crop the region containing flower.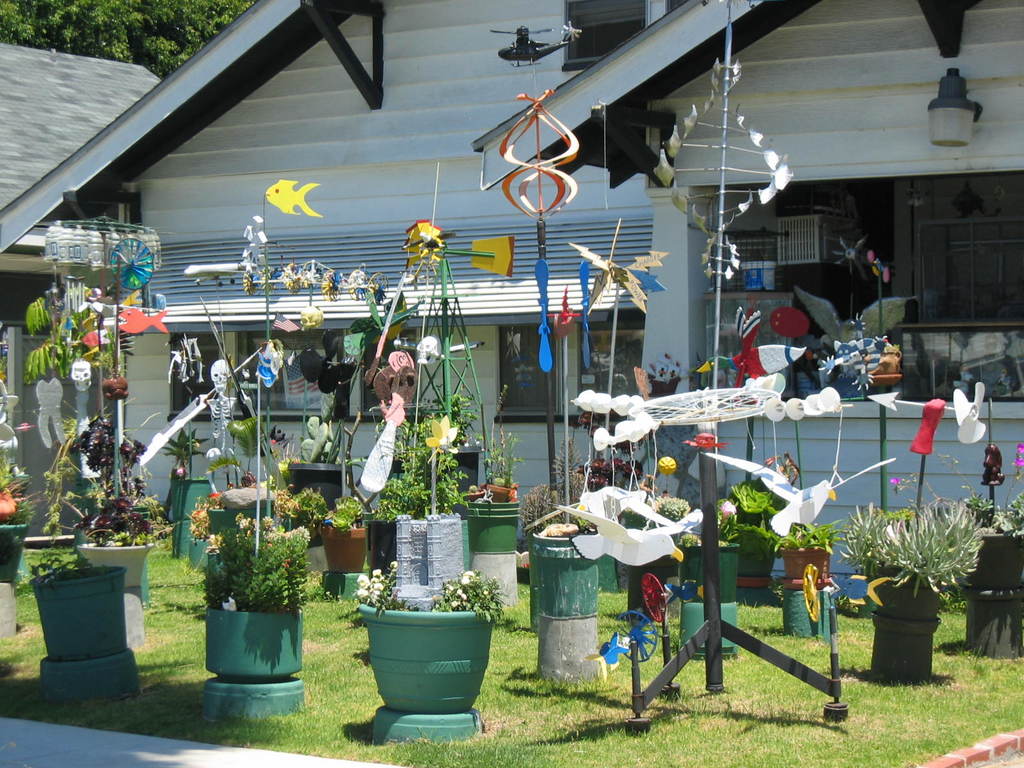
Crop region: crop(463, 572, 474, 577).
